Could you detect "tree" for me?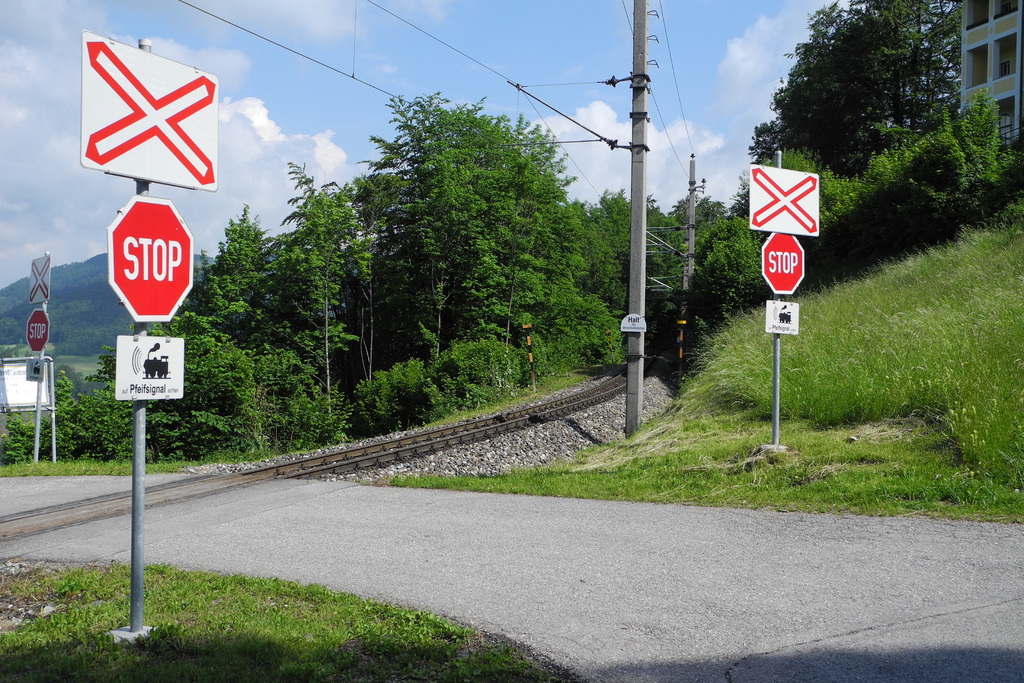
Detection result: <region>772, 13, 1009, 292</region>.
